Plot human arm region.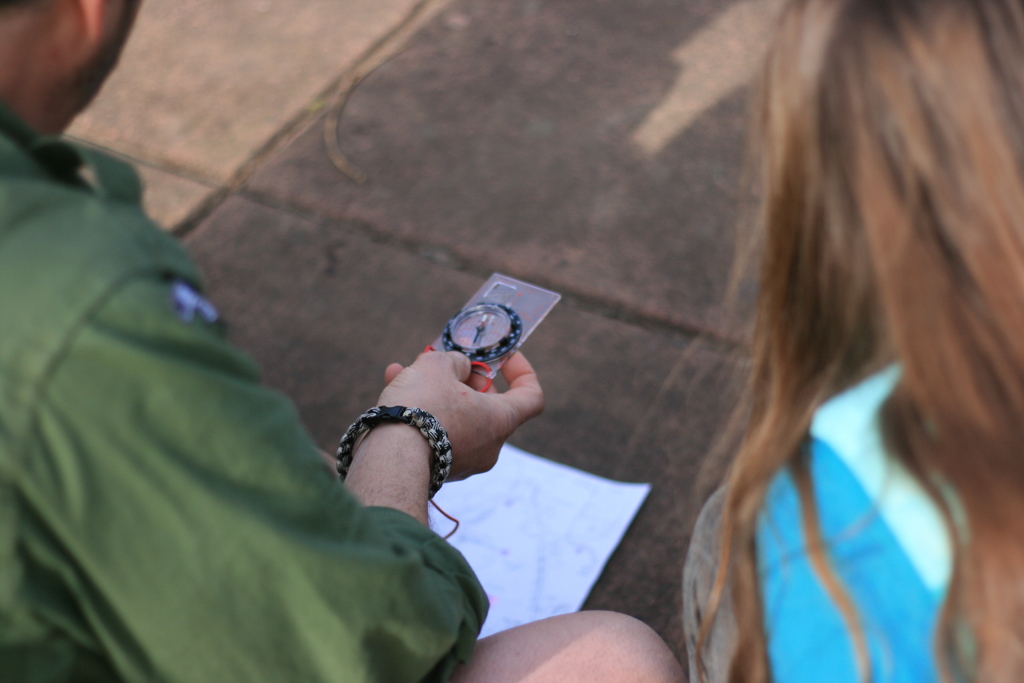
Plotted at 684 457 884 682.
